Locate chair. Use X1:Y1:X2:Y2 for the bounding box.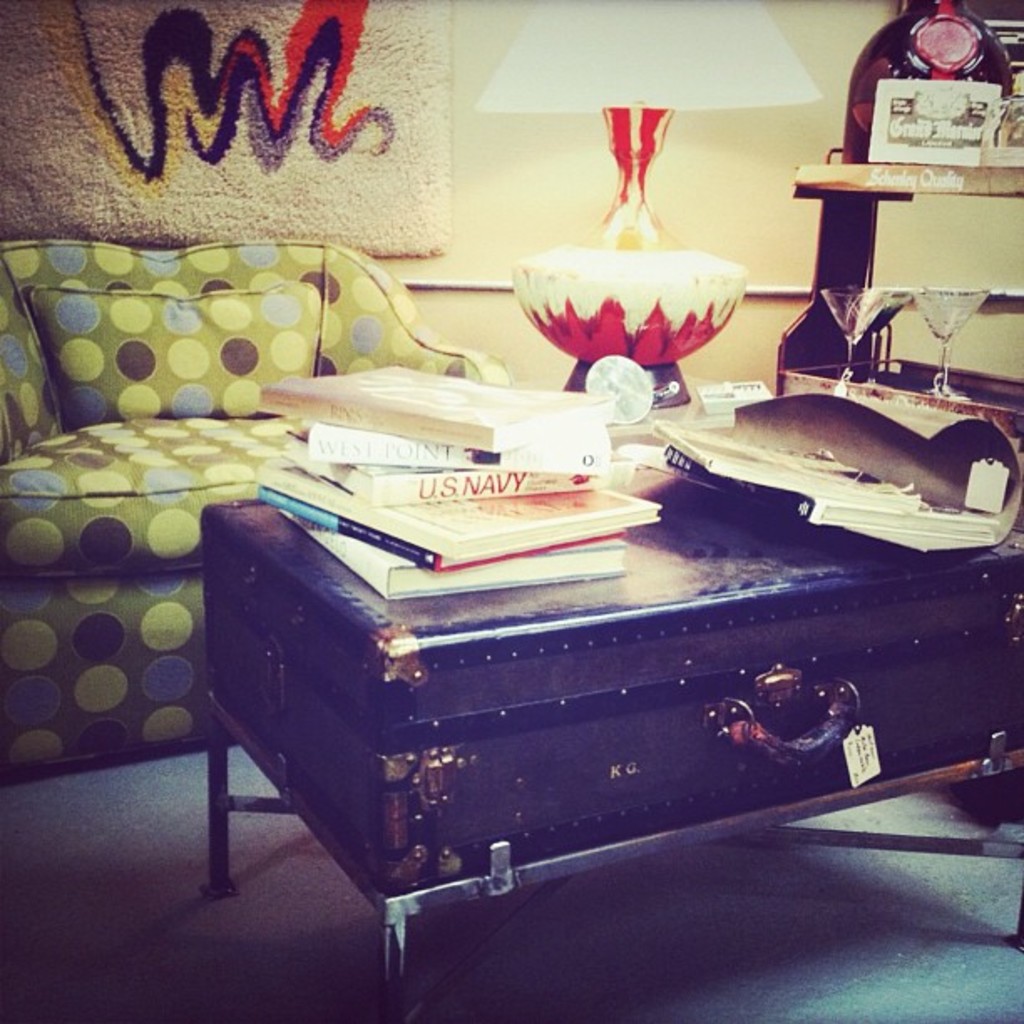
0:243:525:766.
